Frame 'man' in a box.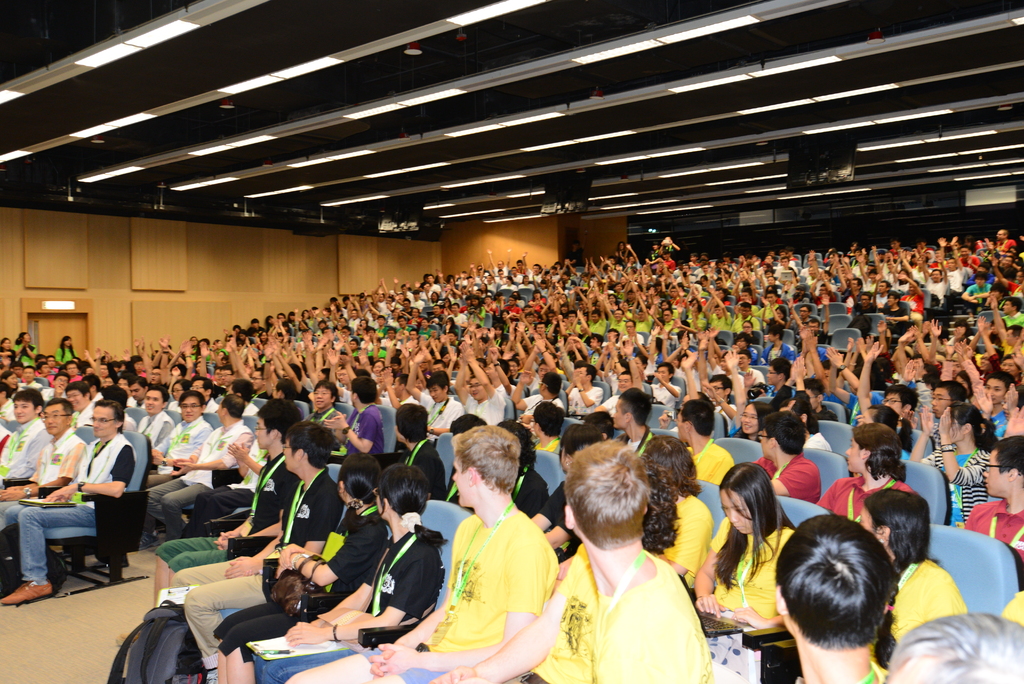
detection(404, 345, 465, 441).
